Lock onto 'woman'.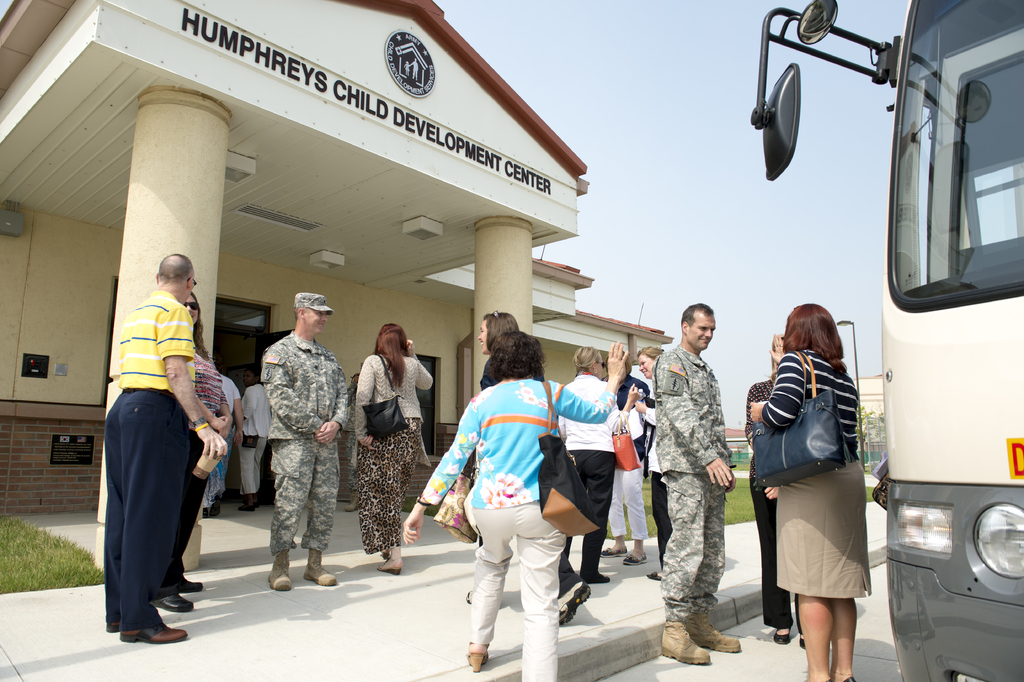
Locked: detection(353, 321, 435, 575).
